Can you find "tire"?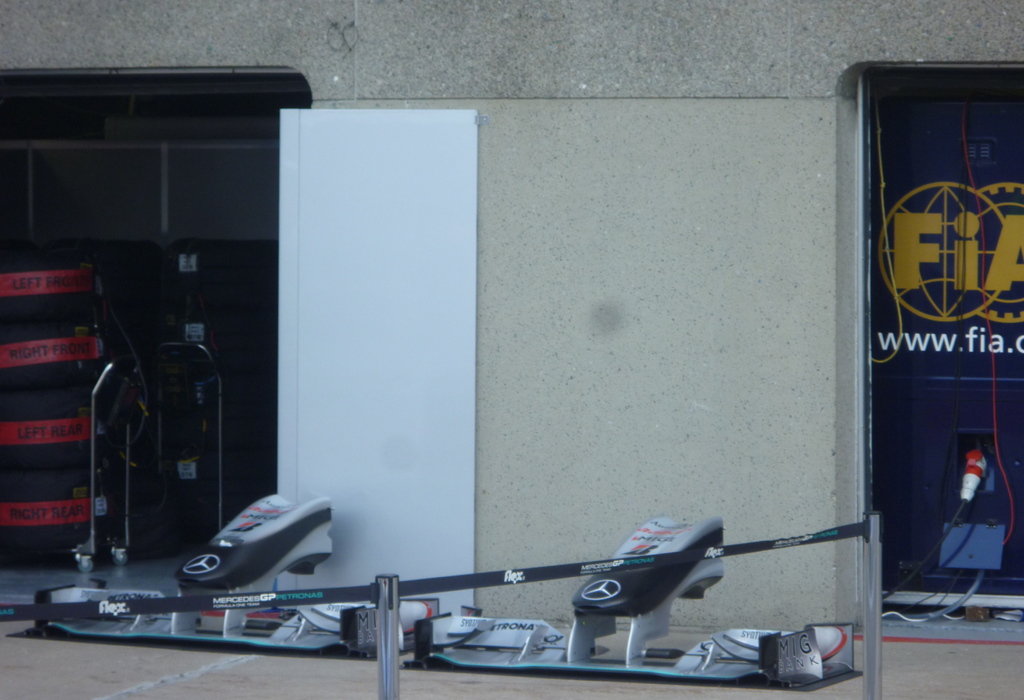
Yes, bounding box: rect(0, 318, 106, 383).
